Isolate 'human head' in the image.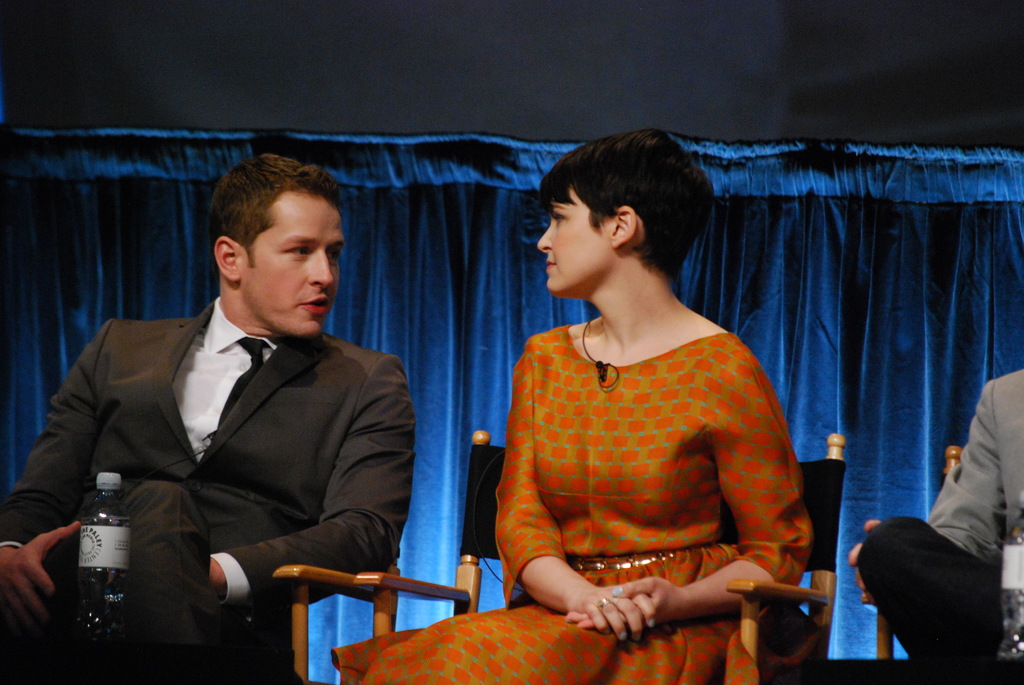
Isolated region: (202,152,345,334).
